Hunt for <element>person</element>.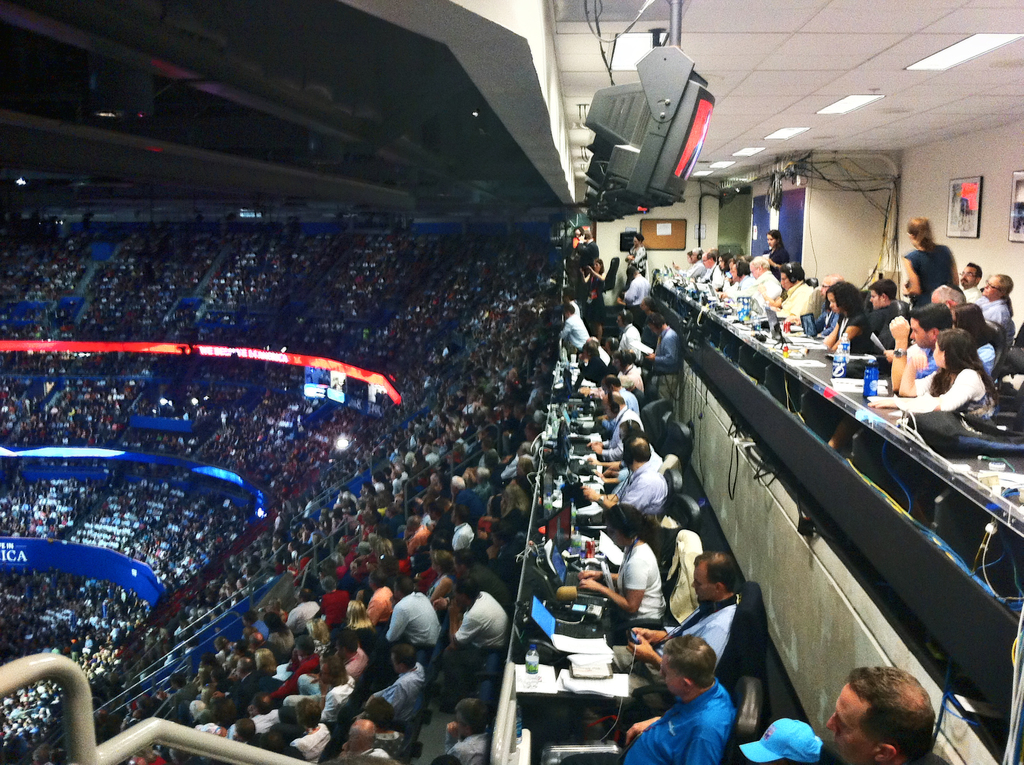
Hunted down at BBox(338, 721, 390, 761).
